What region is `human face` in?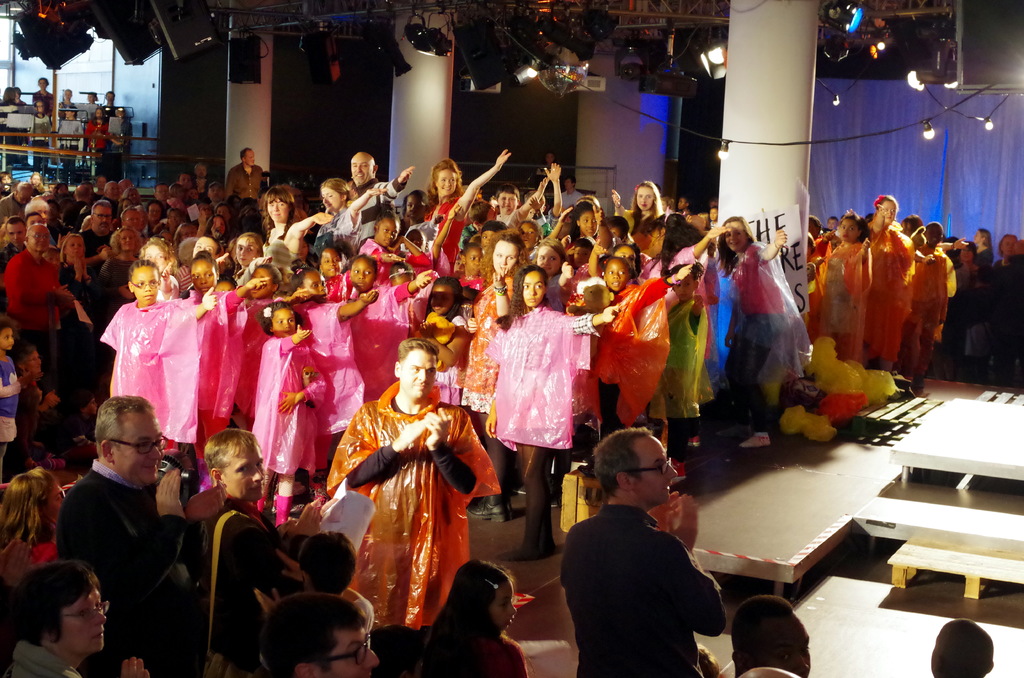
region(252, 262, 275, 295).
